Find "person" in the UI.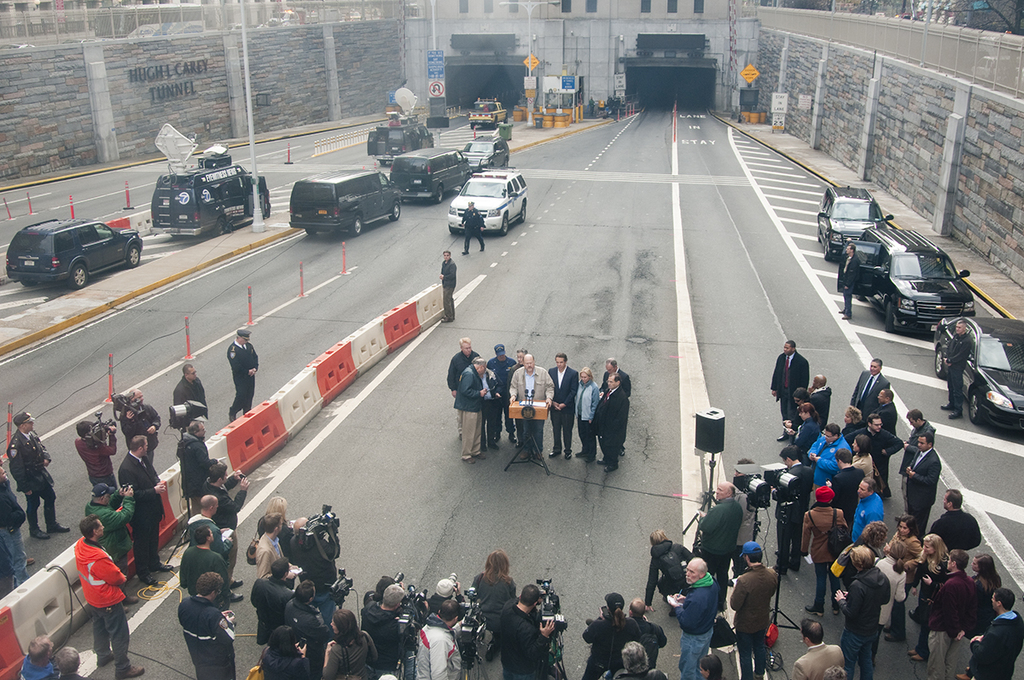
UI element at crop(439, 250, 457, 323).
